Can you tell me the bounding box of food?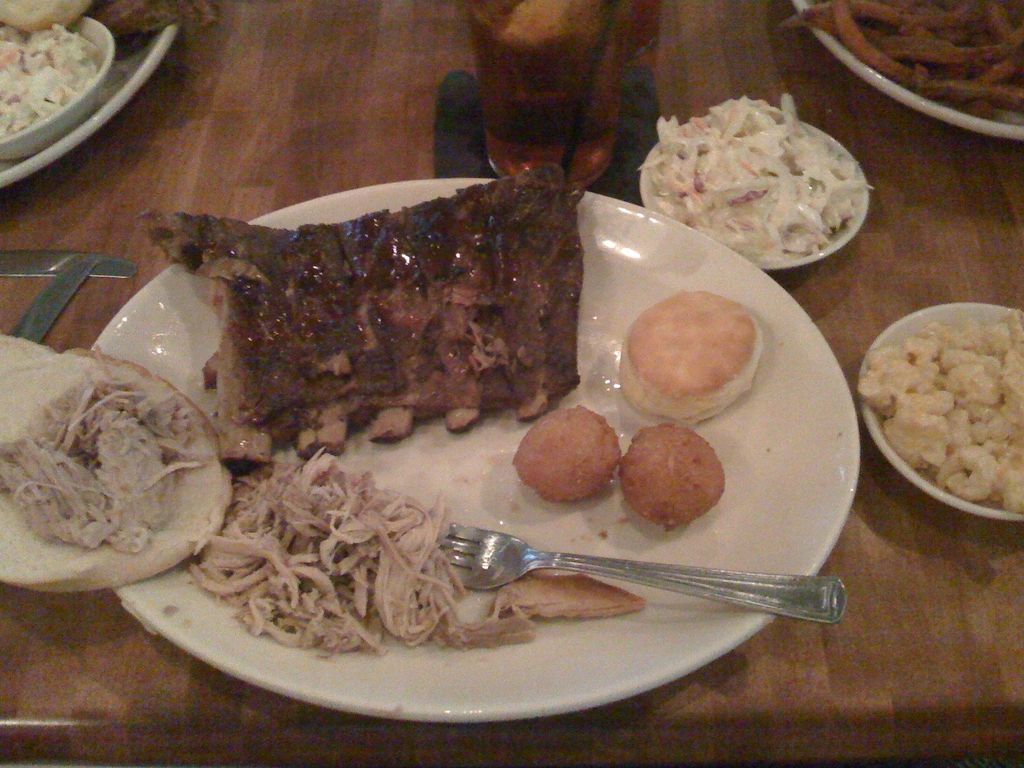
l=0, t=329, r=59, b=373.
